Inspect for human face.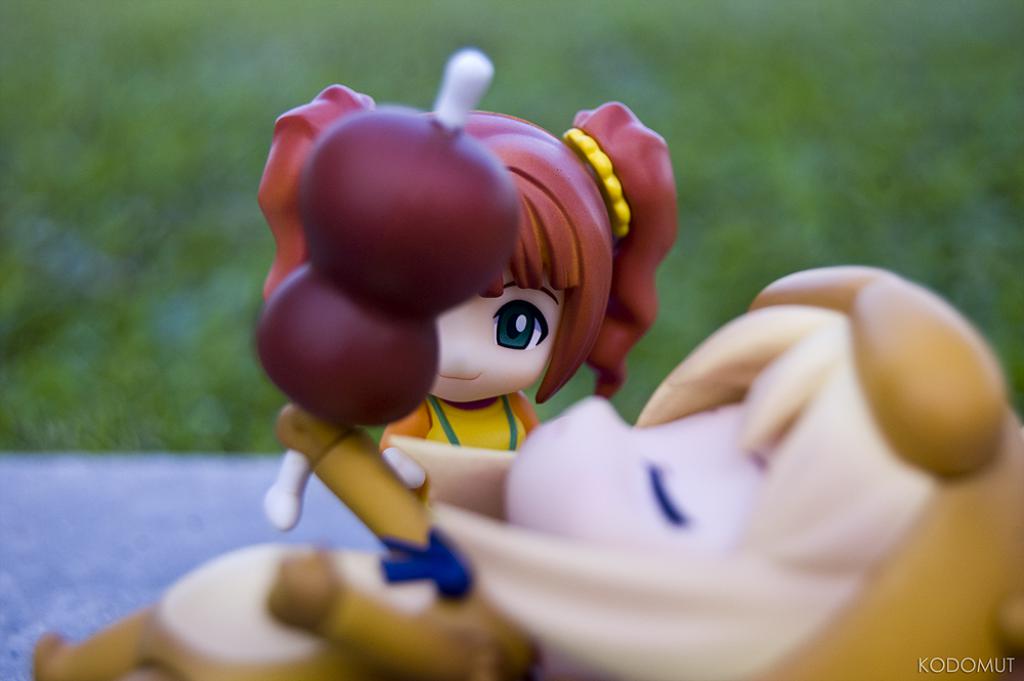
Inspection: [x1=508, y1=395, x2=745, y2=563].
